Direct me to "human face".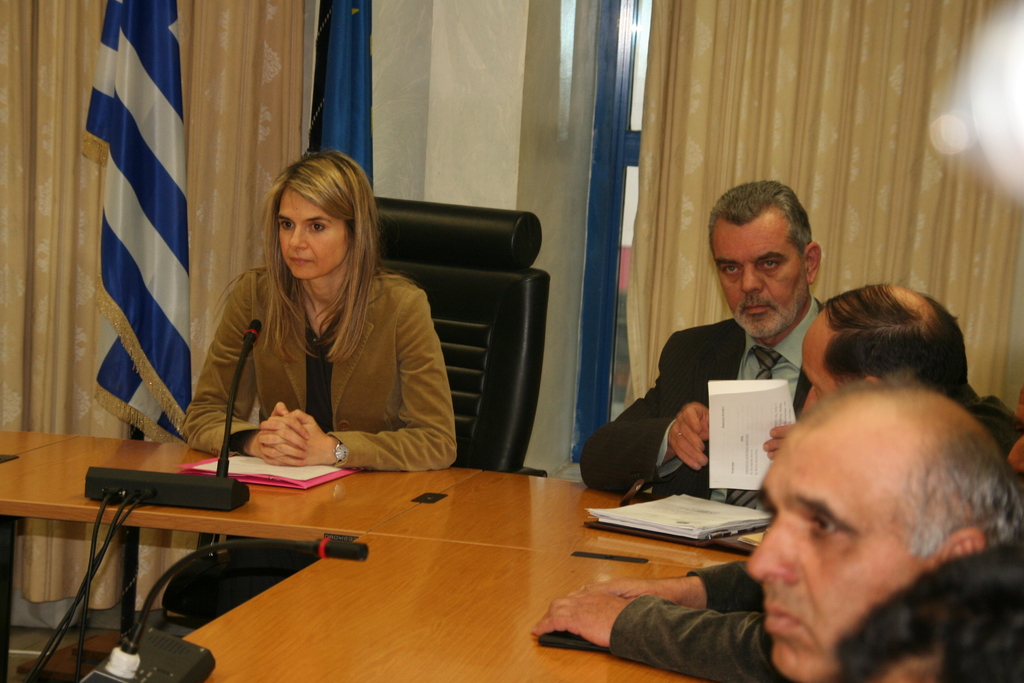
Direction: [x1=280, y1=184, x2=351, y2=281].
